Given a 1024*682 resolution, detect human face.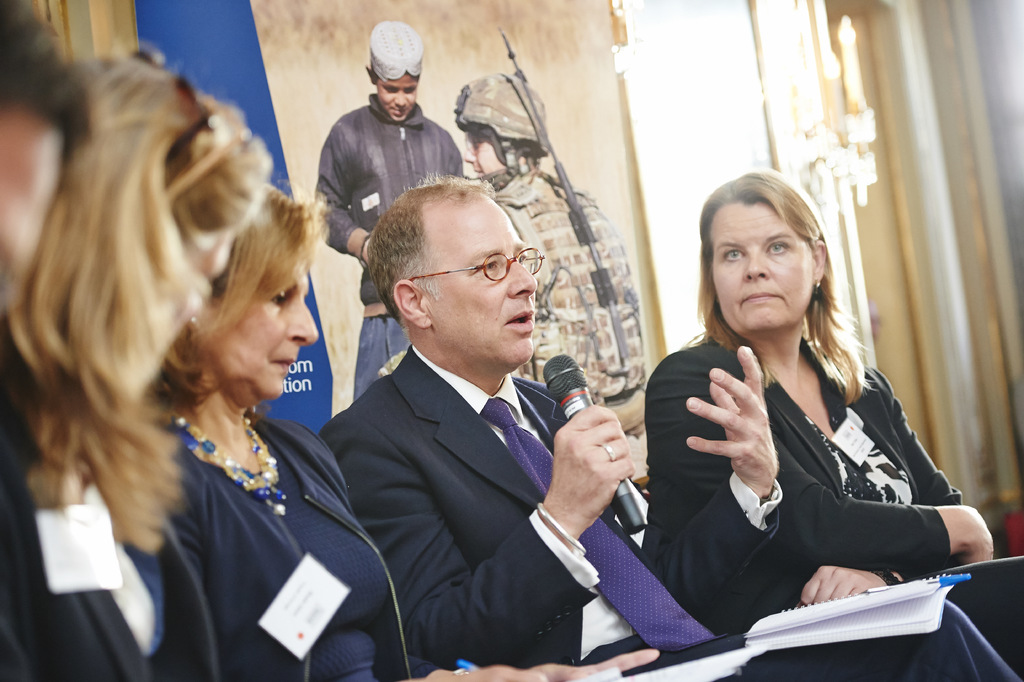
<box>377,72,416,117</box>.
